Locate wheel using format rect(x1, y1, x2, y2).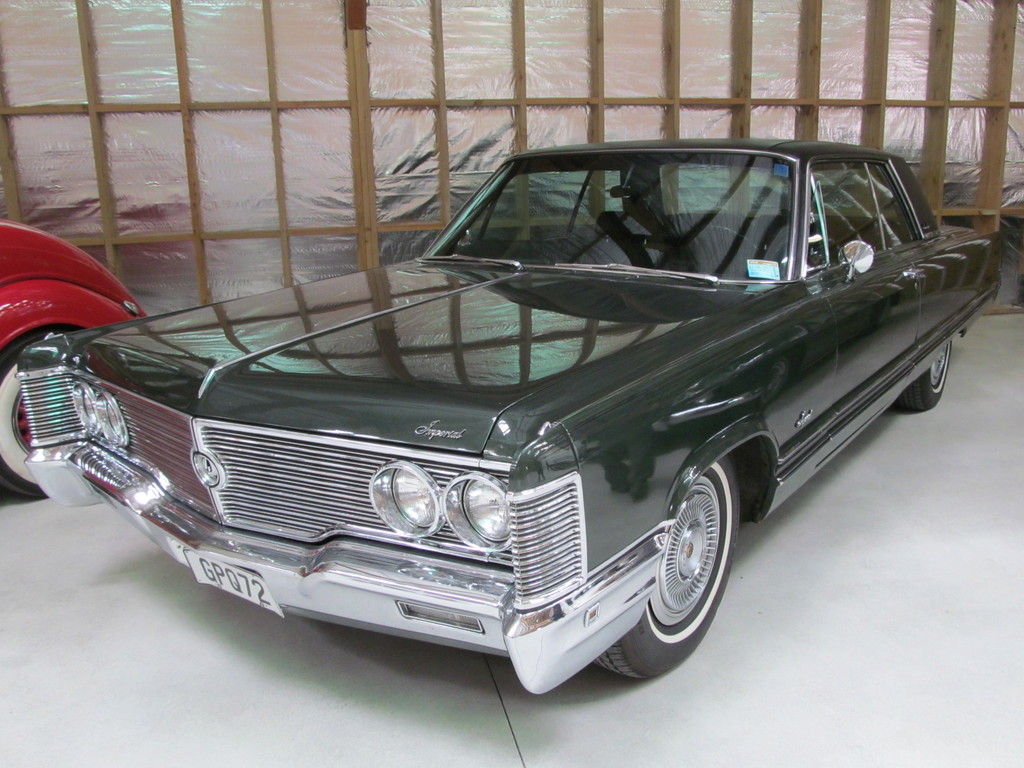
rect(895, 338, 952, 417).
